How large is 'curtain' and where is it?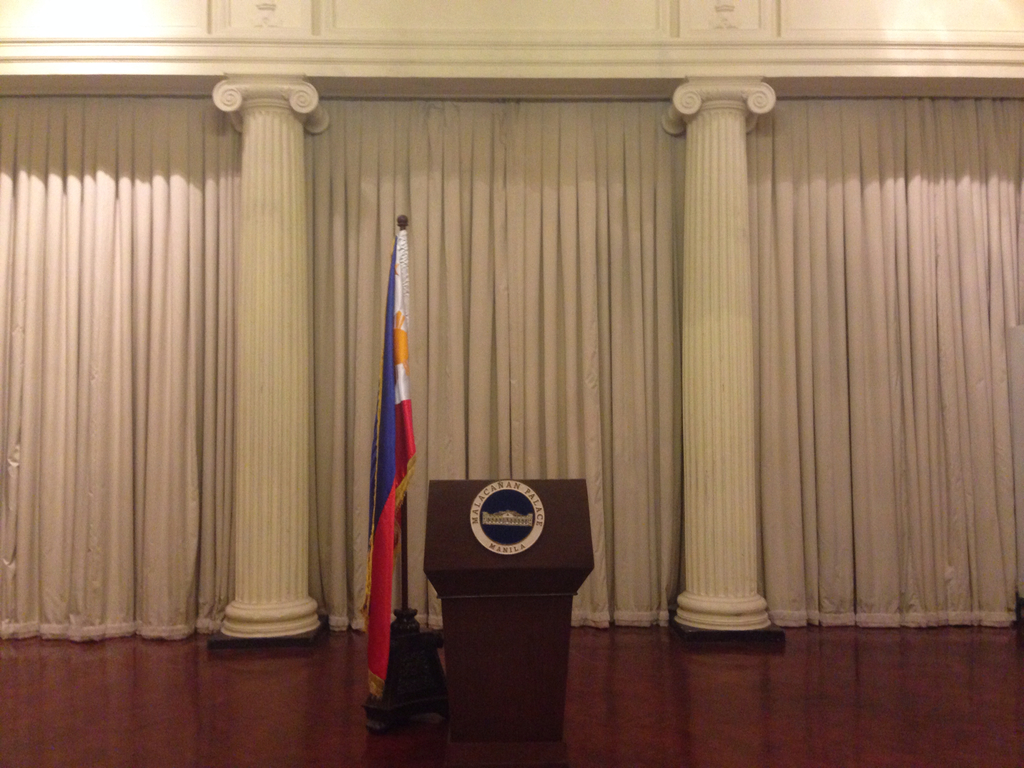
Bounding box: [x1=0, y1=93, x2=242, y2=639].
